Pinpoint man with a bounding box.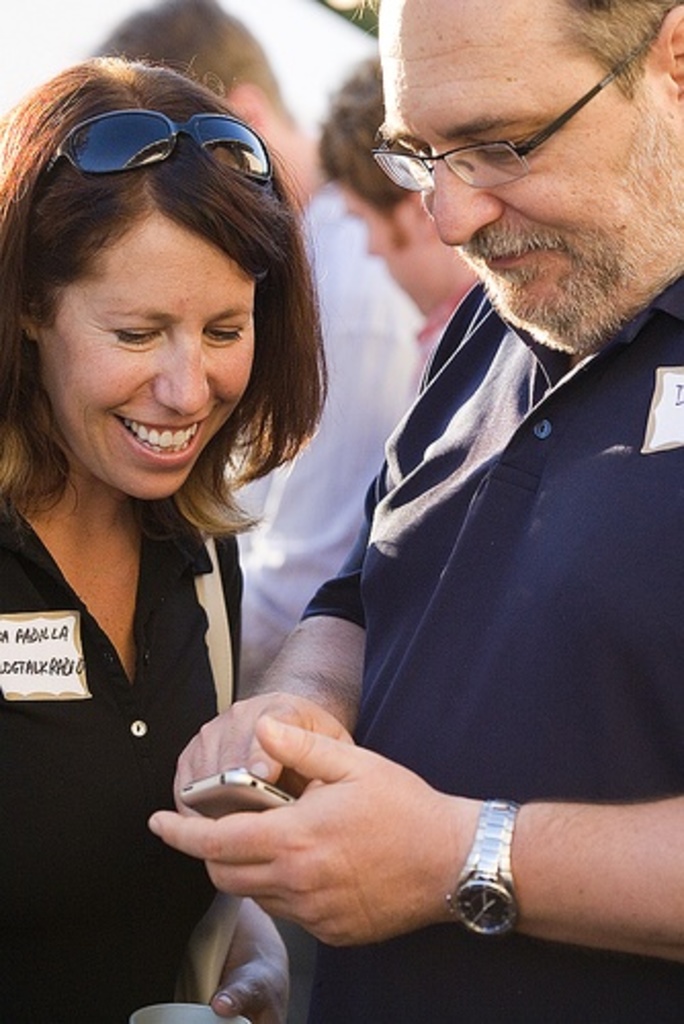
detection(225, 2, 680, 969).
